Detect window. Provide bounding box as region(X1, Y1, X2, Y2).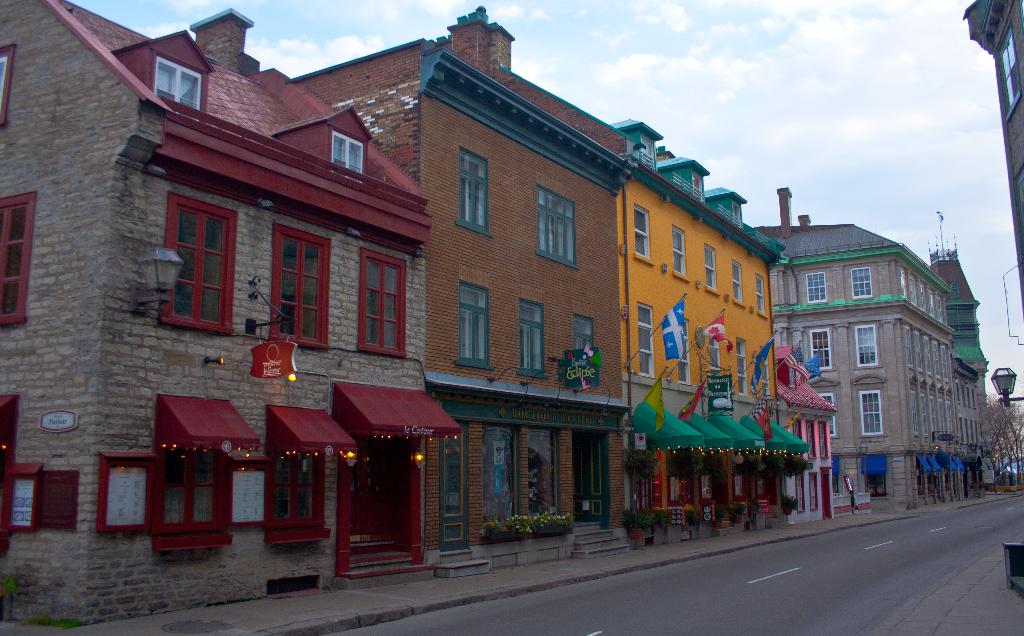
region(634, 203, 652, 265).
